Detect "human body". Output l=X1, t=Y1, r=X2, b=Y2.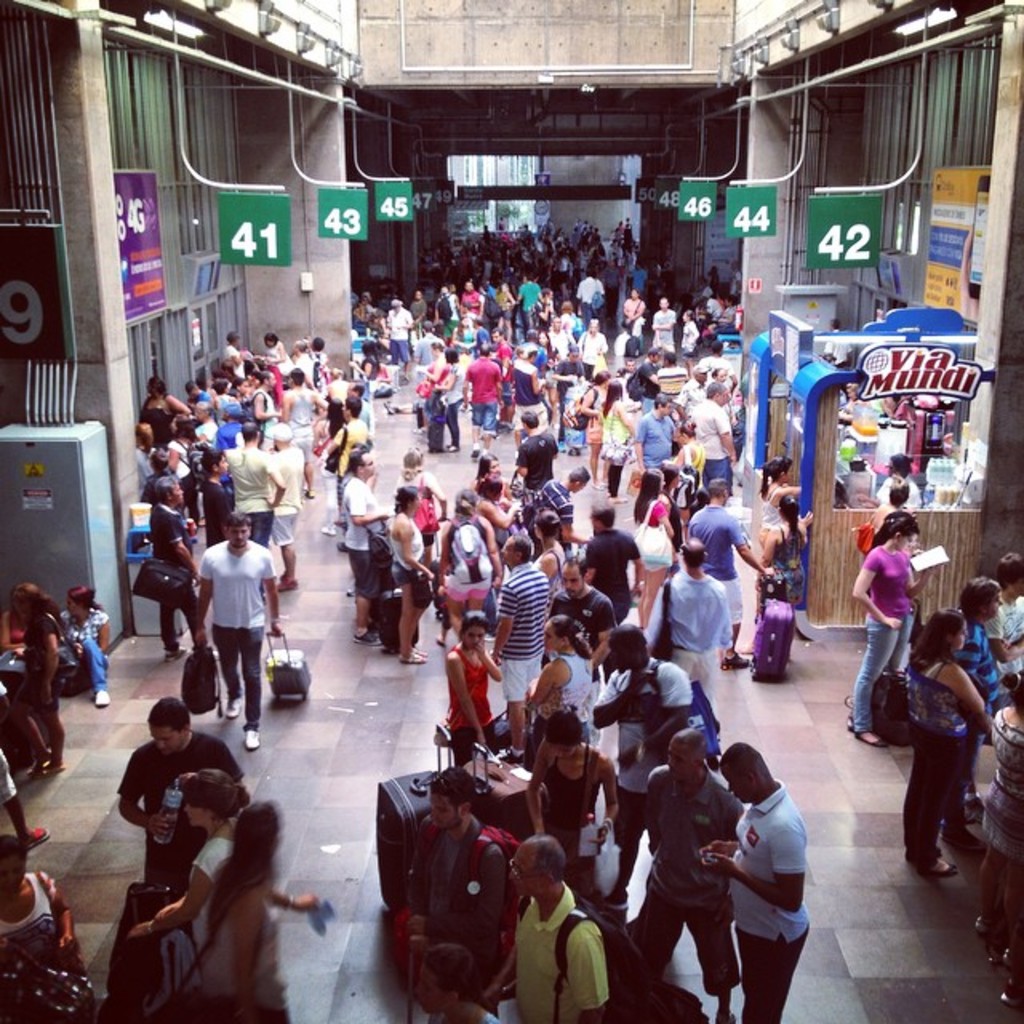
l=656, t=298, r=680, b=363.
